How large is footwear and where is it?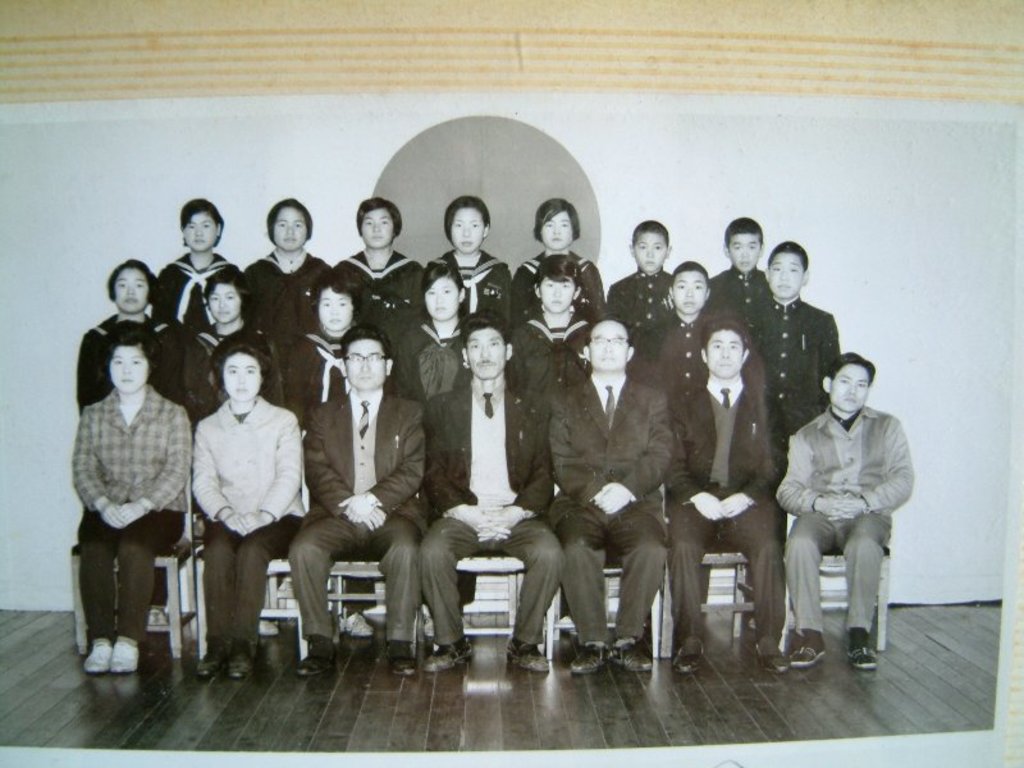
Bounding box: x1=571 y1=636 x2=612 y2=673.
